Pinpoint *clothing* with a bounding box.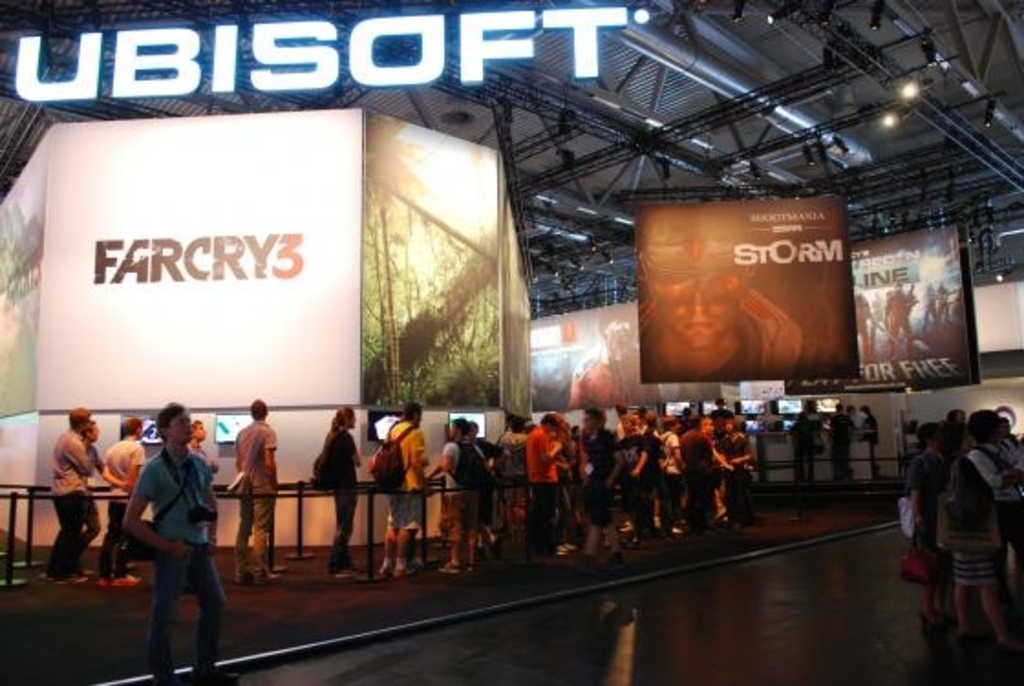
<bbox>583, 424, 620, 525</bbox>.
